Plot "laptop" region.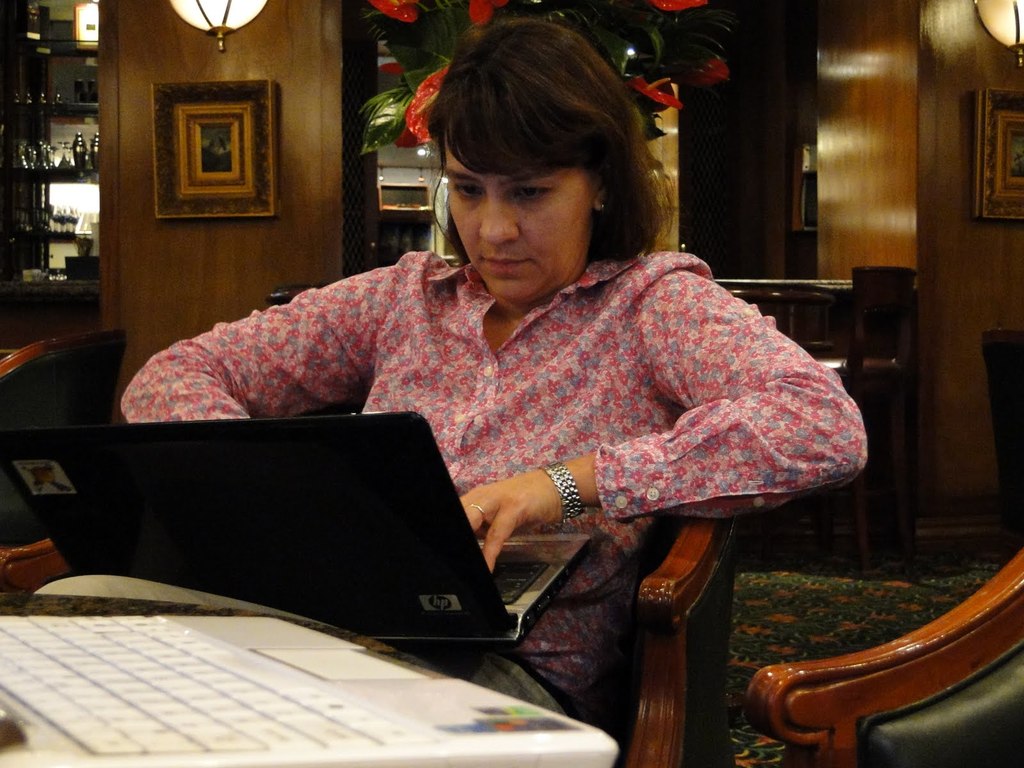
Plotted at detection(0, 614, 619, 767).
